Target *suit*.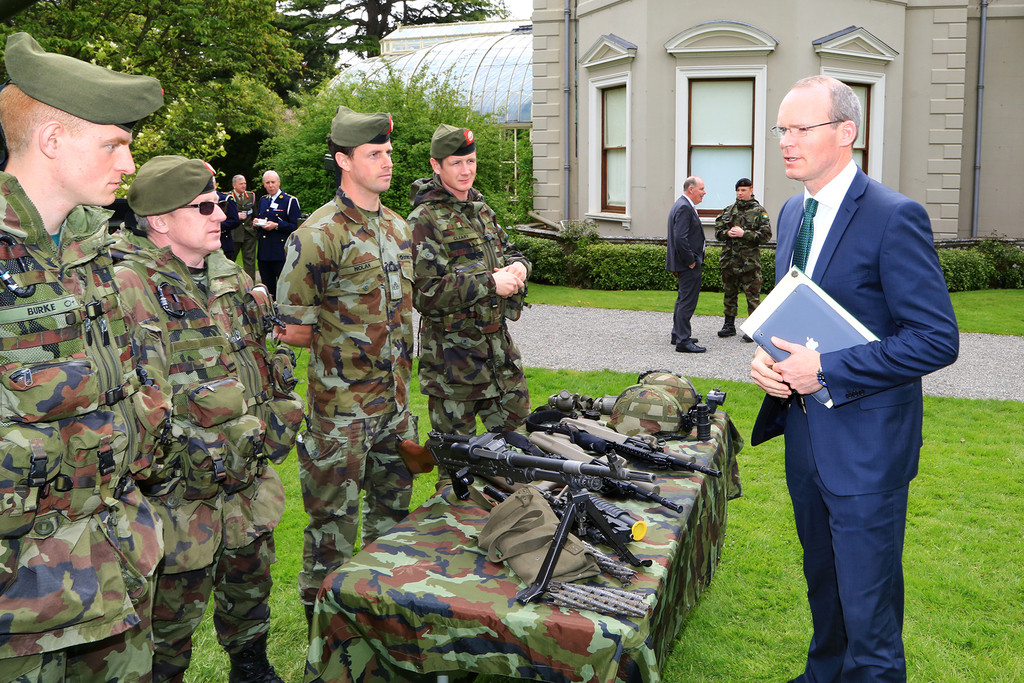
Target region: 252, 183, 297, 282.
